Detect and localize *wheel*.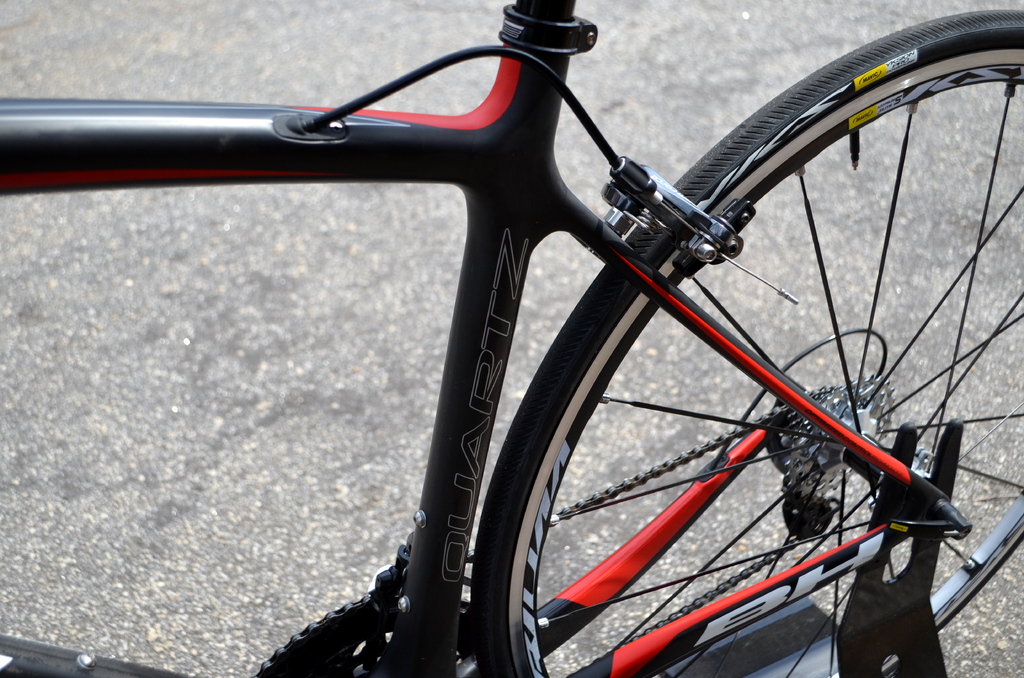
Localized at Rect(467, 7, 1023, 677).
